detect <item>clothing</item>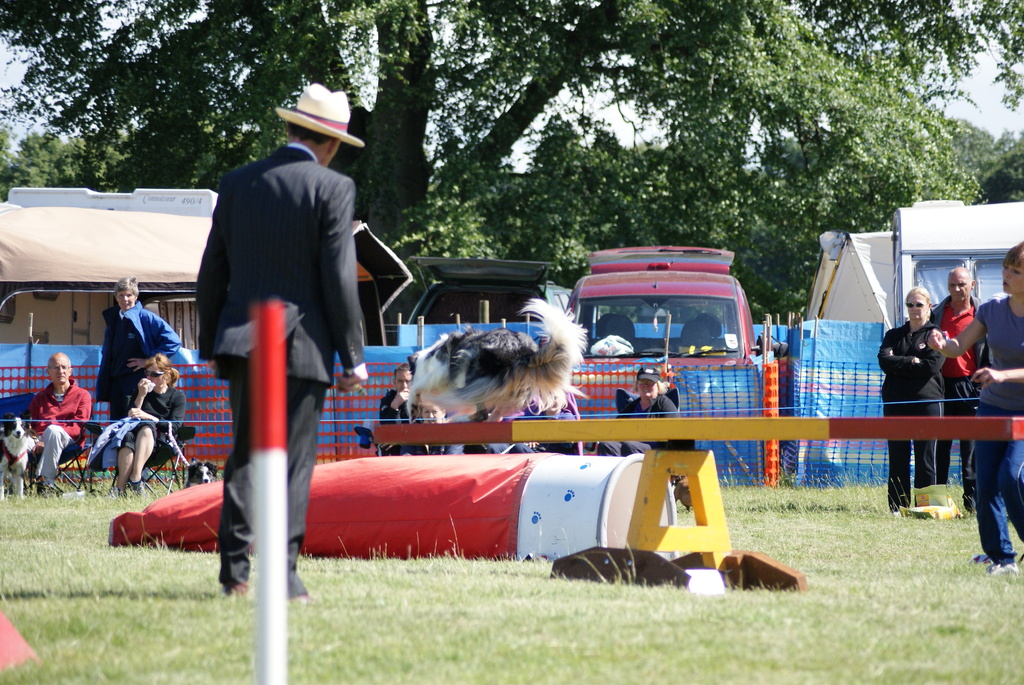
929/294/988/378
